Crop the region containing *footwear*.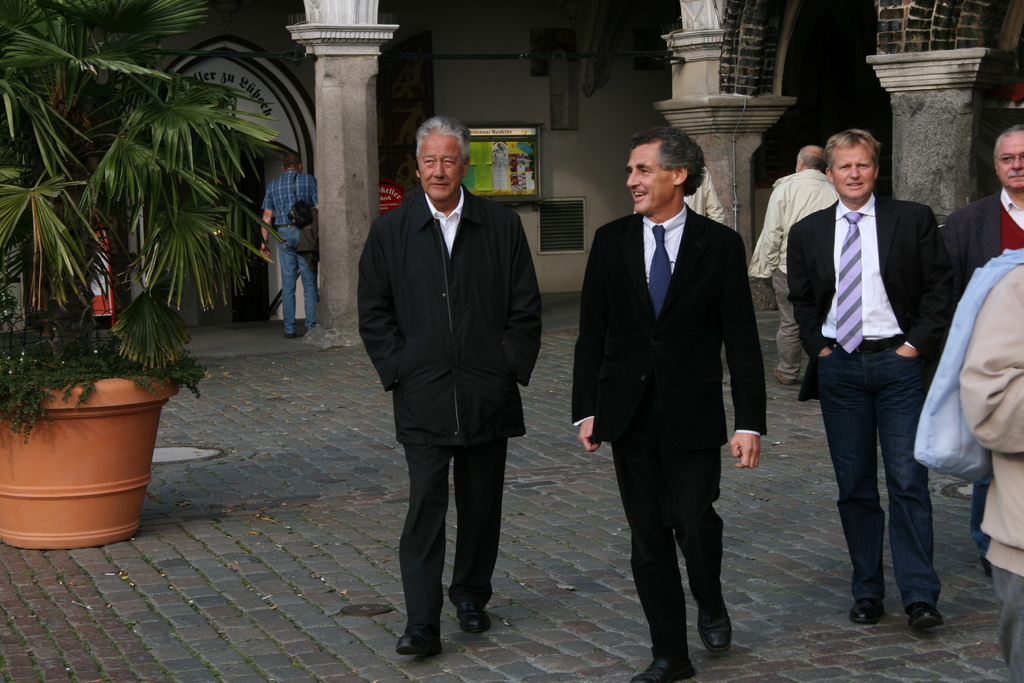
Crop region: detection(455, 602, 489, 639).
